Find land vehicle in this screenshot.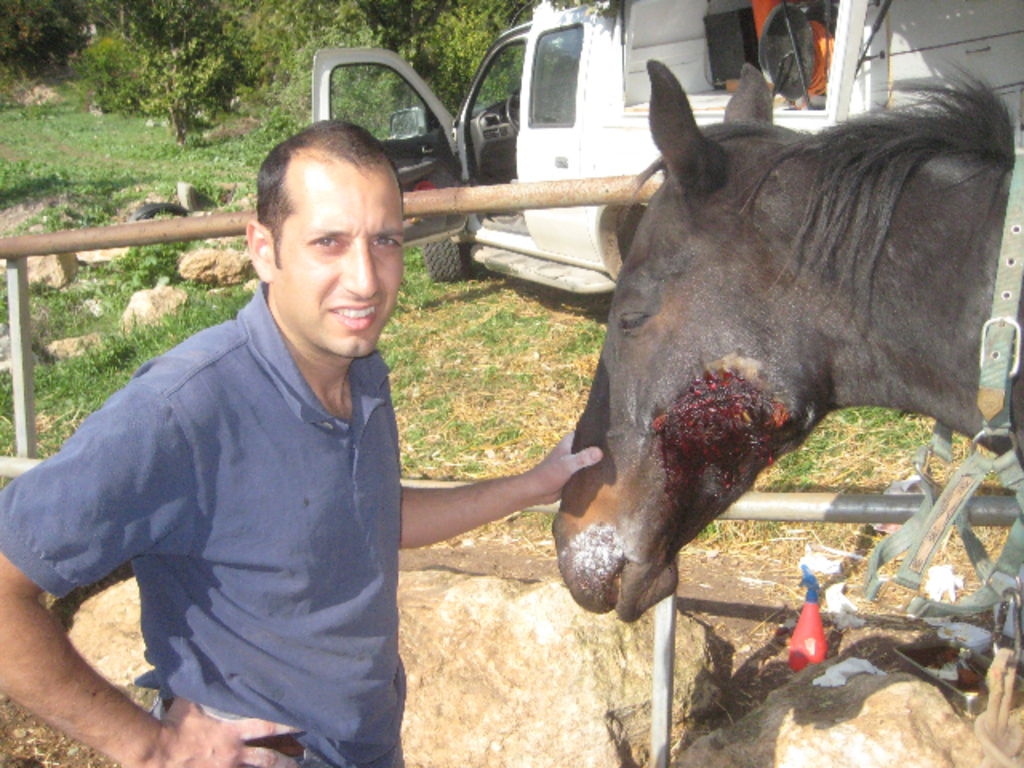
The bounding box for land vehicle is [314,0,1022,307].
